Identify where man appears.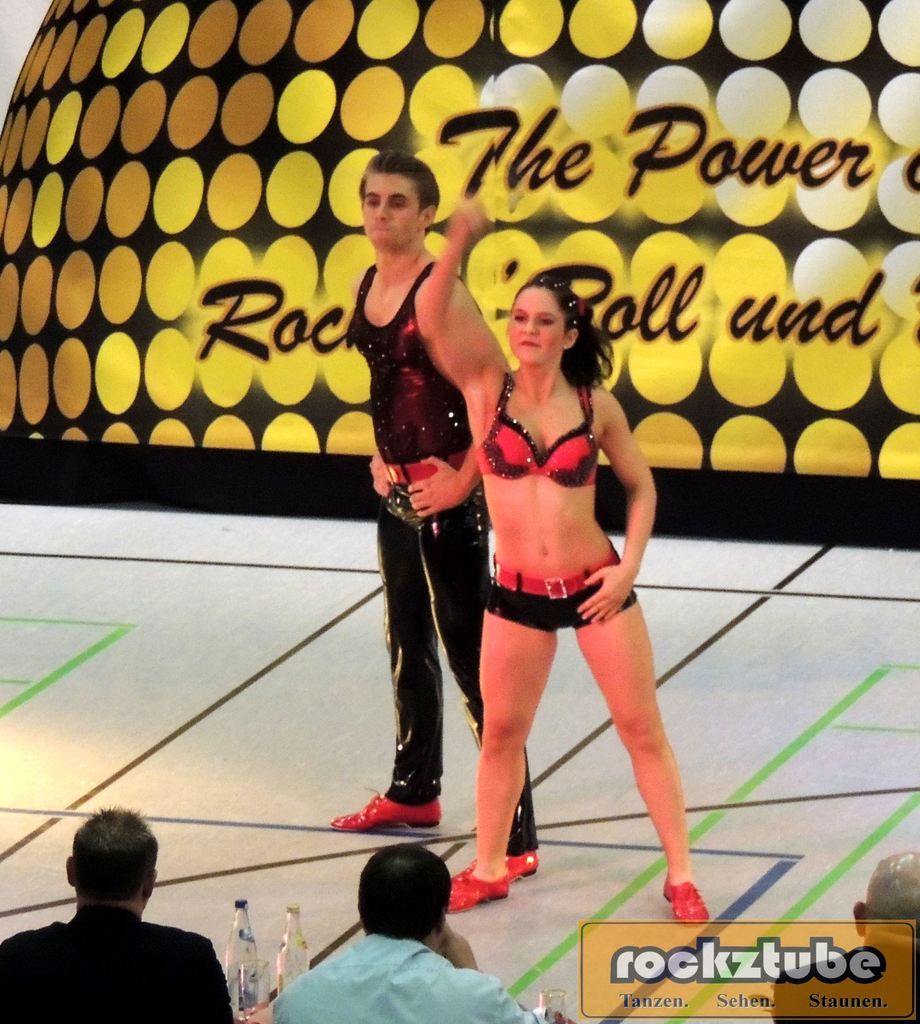
Appears at (x1=771, y1=854, x2=919, y2=1022).
